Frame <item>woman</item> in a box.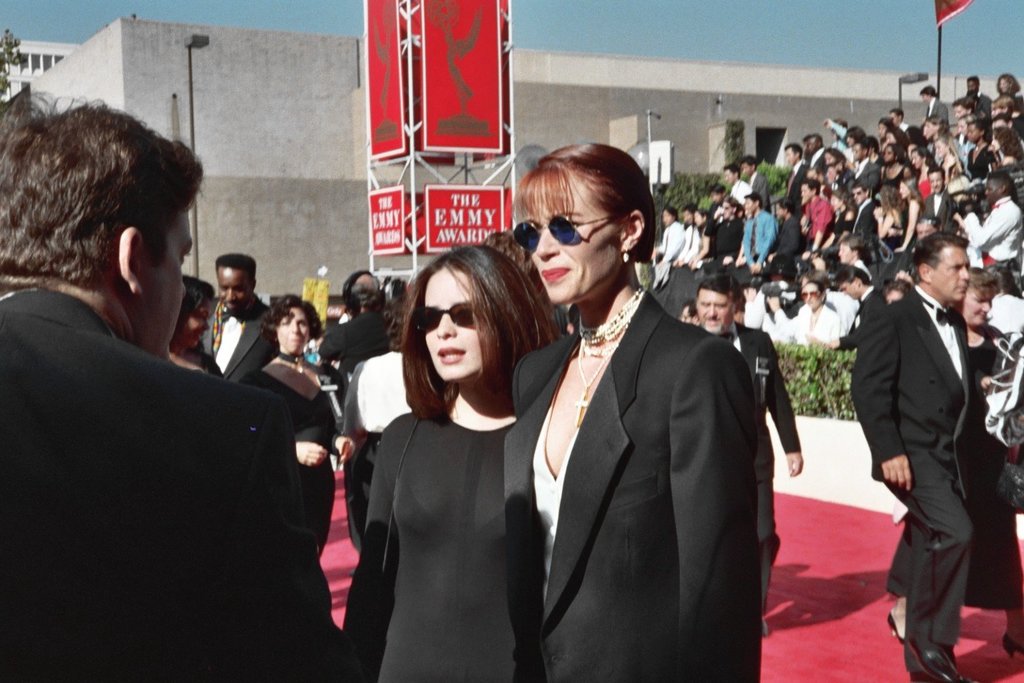
<box>873,117,894,142</box>.
